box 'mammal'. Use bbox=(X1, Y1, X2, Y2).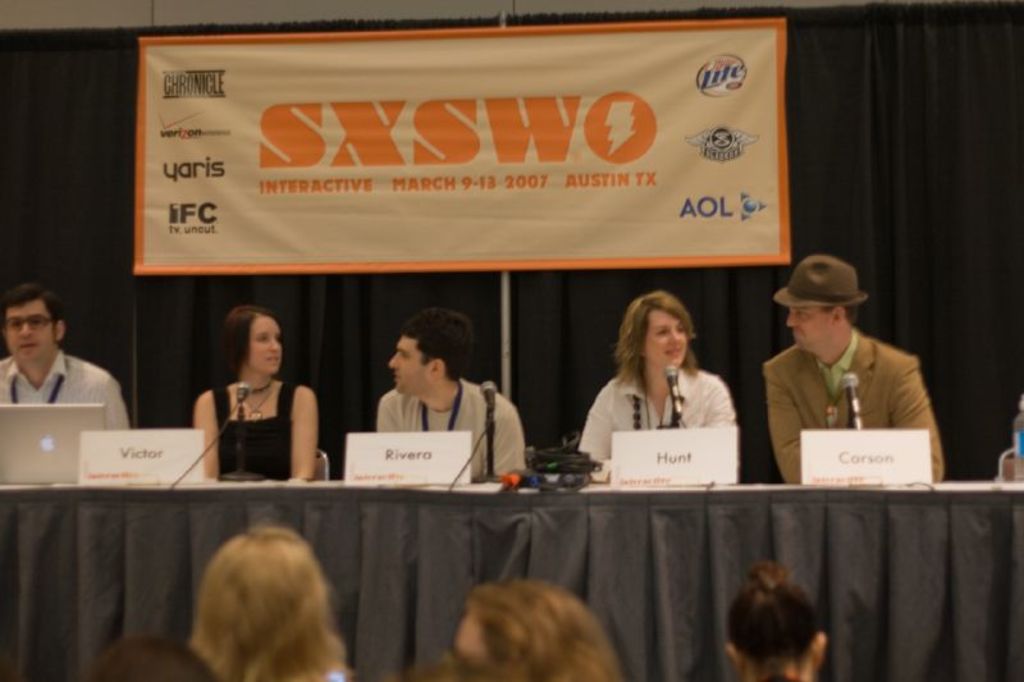
bbox=(573, 296, 735, 479).
